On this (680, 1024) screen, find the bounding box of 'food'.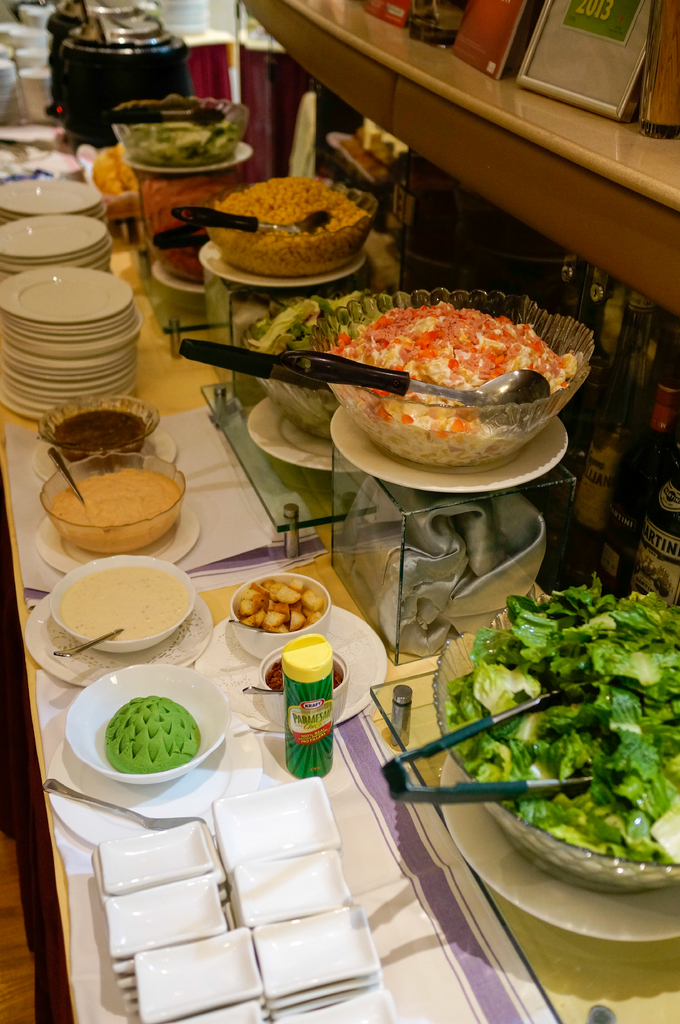
Bounding box: select_region(327, 301, 577, 465).
